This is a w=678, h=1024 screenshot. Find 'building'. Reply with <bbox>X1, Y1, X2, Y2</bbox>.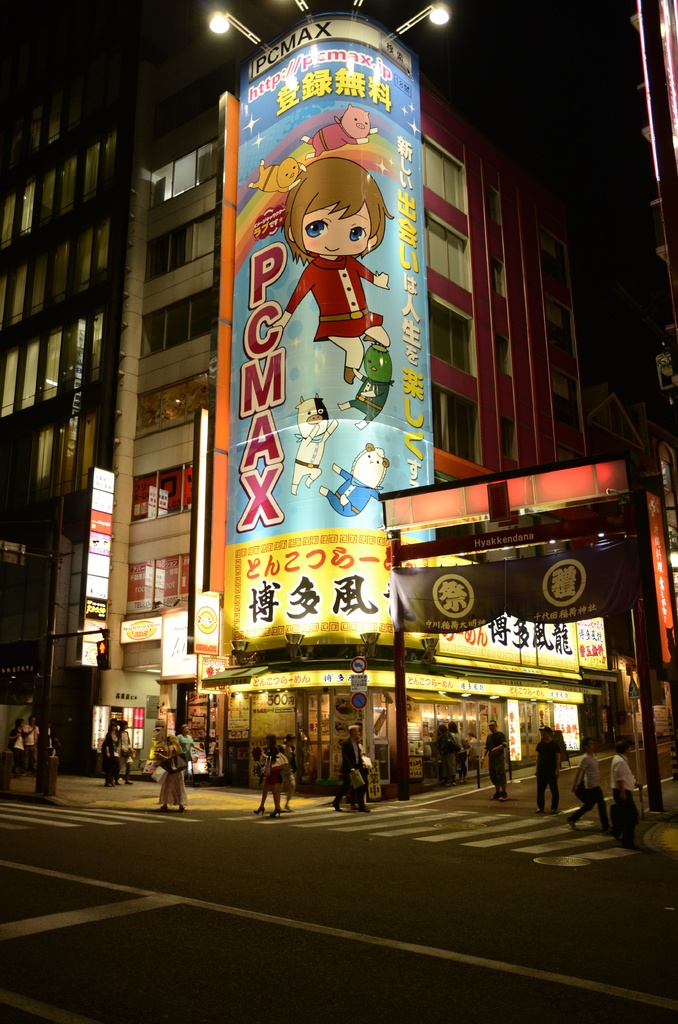
<bbox>144, 0, 677, 780</bbox>.
